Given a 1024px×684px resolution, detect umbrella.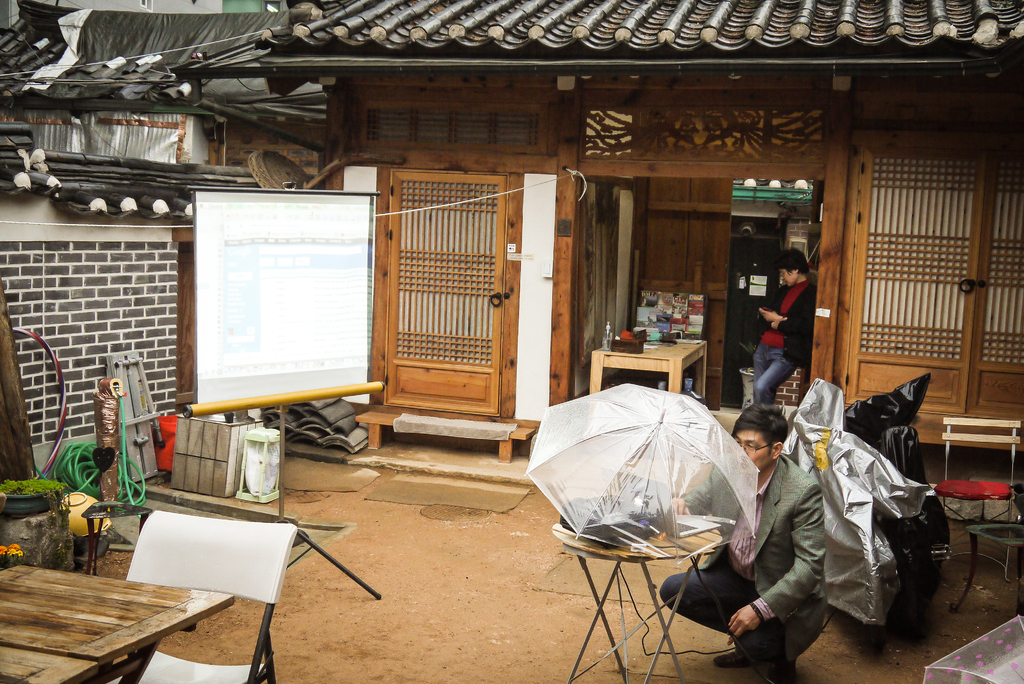
select_region(525, 384, 762, 566).
